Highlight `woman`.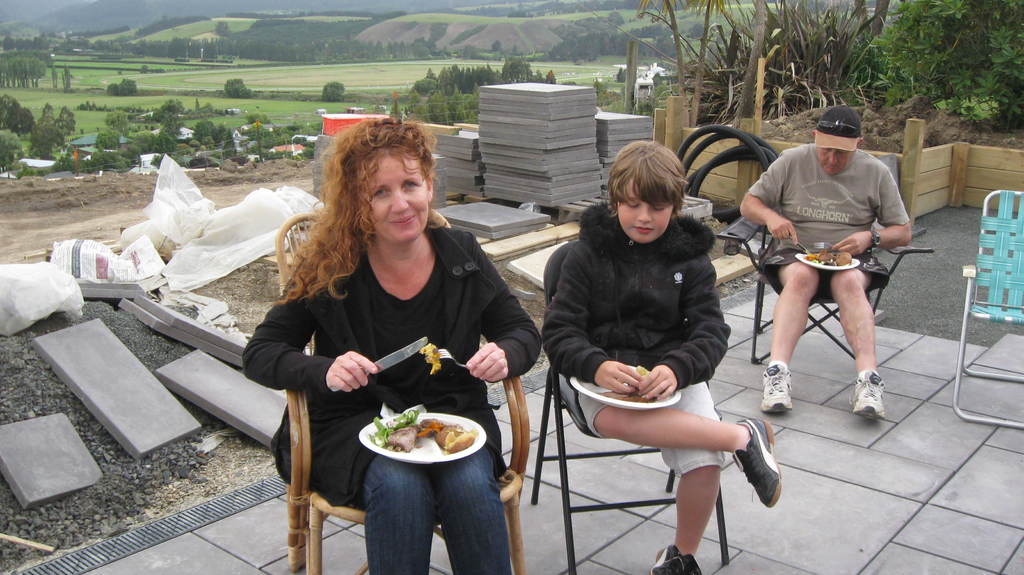
Highlighted region: [255, 123, 519, 526].
